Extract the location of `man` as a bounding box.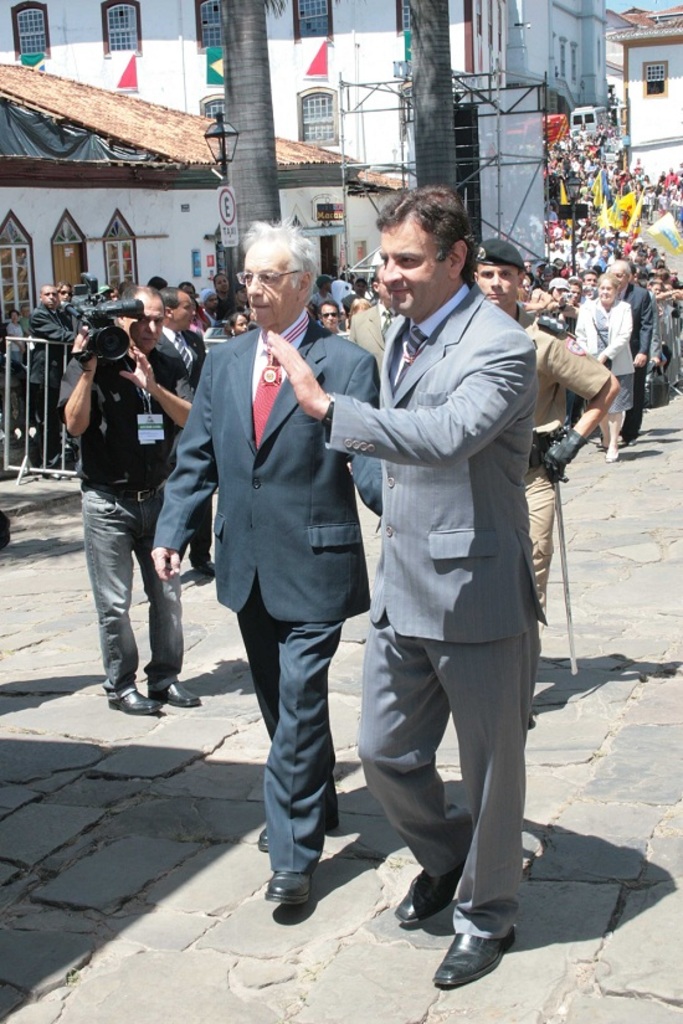
{"x1": 611, "y1": 258, "x2": 656, "y2": 446}.
